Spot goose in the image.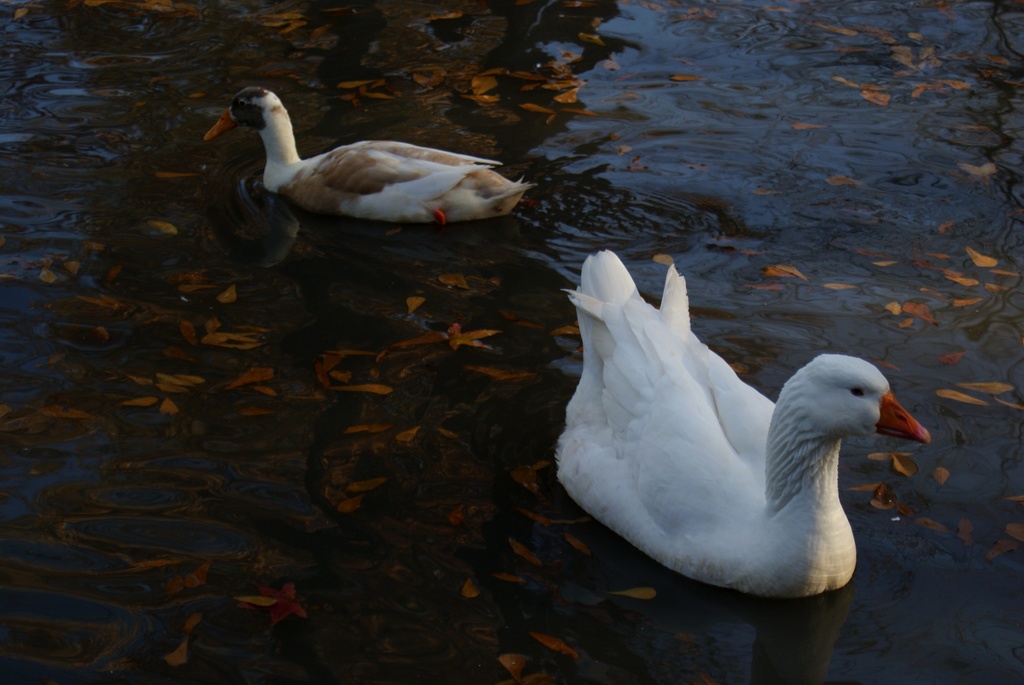
goose found at [200,85,534,230].
